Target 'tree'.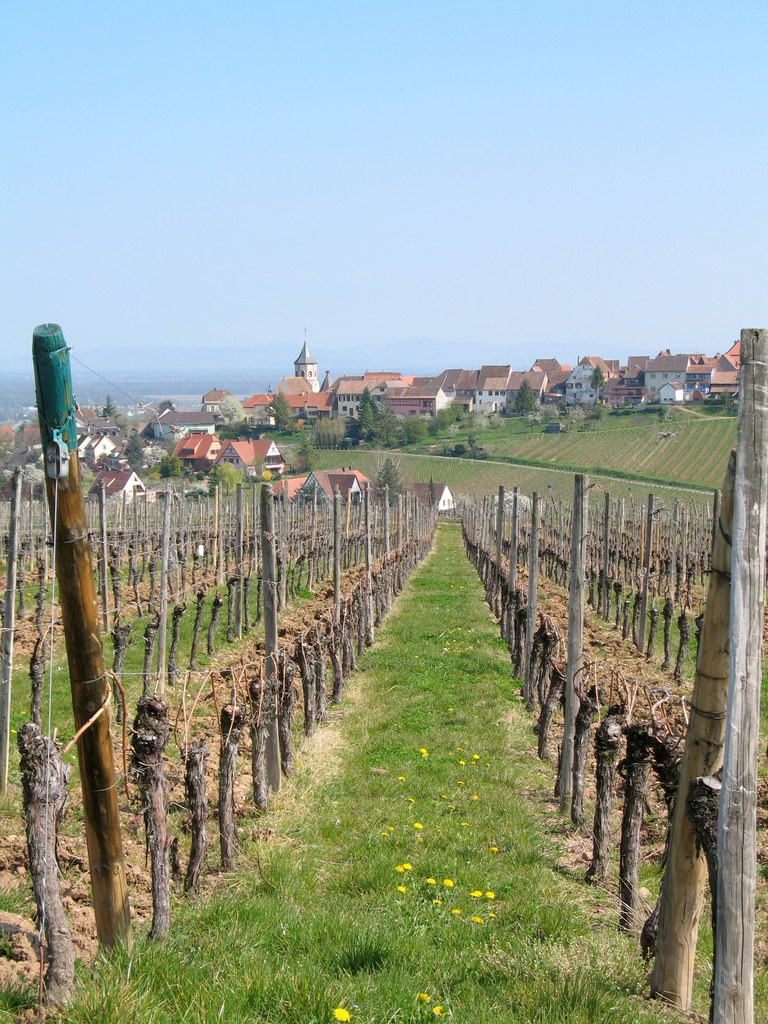
Target region: bbox(311, 412, 348, 450).
